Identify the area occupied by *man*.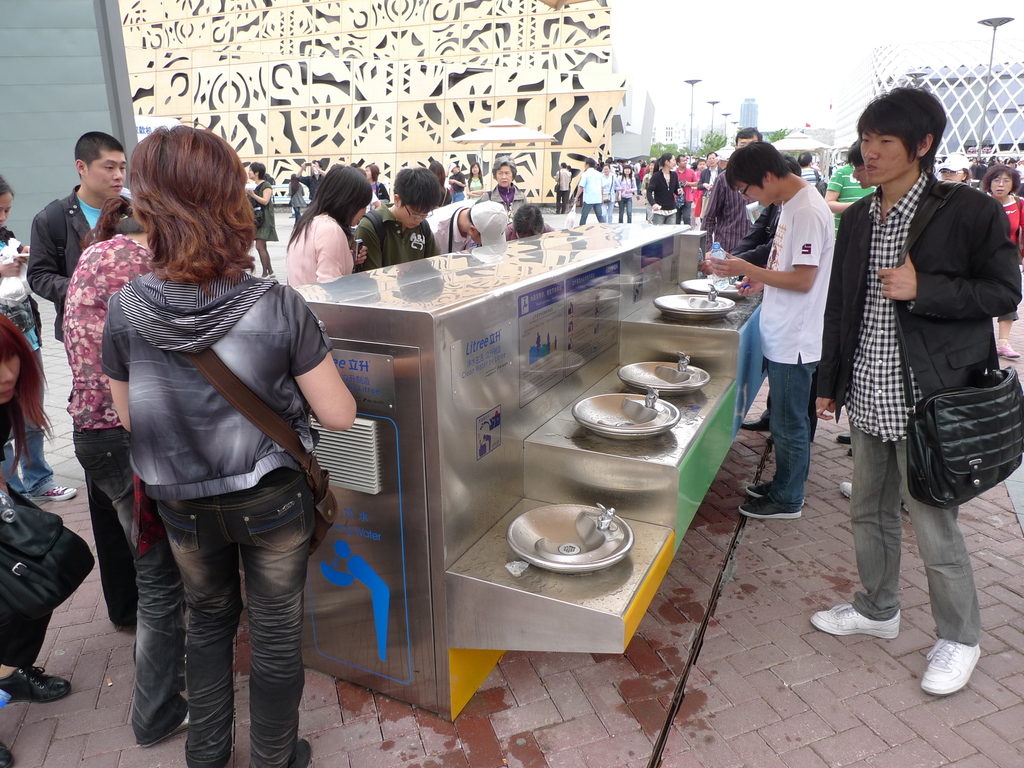
Area: <region>826, 158, 876, 230</region>.
